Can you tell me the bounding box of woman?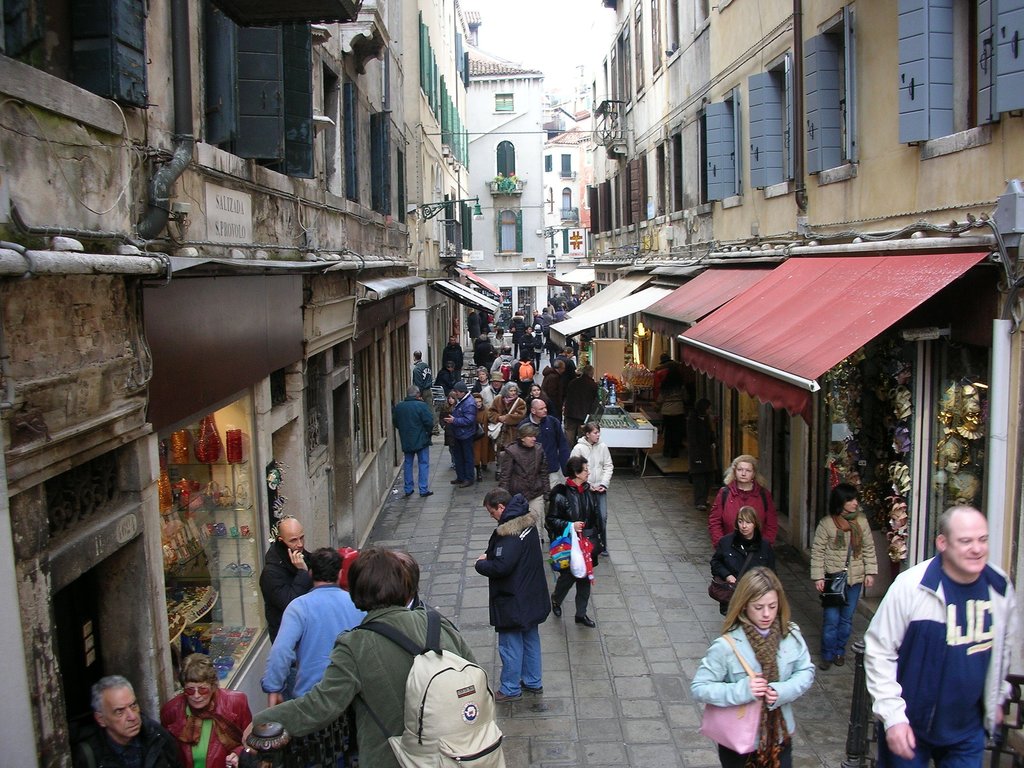
detection(561, 413, 620, 560).
